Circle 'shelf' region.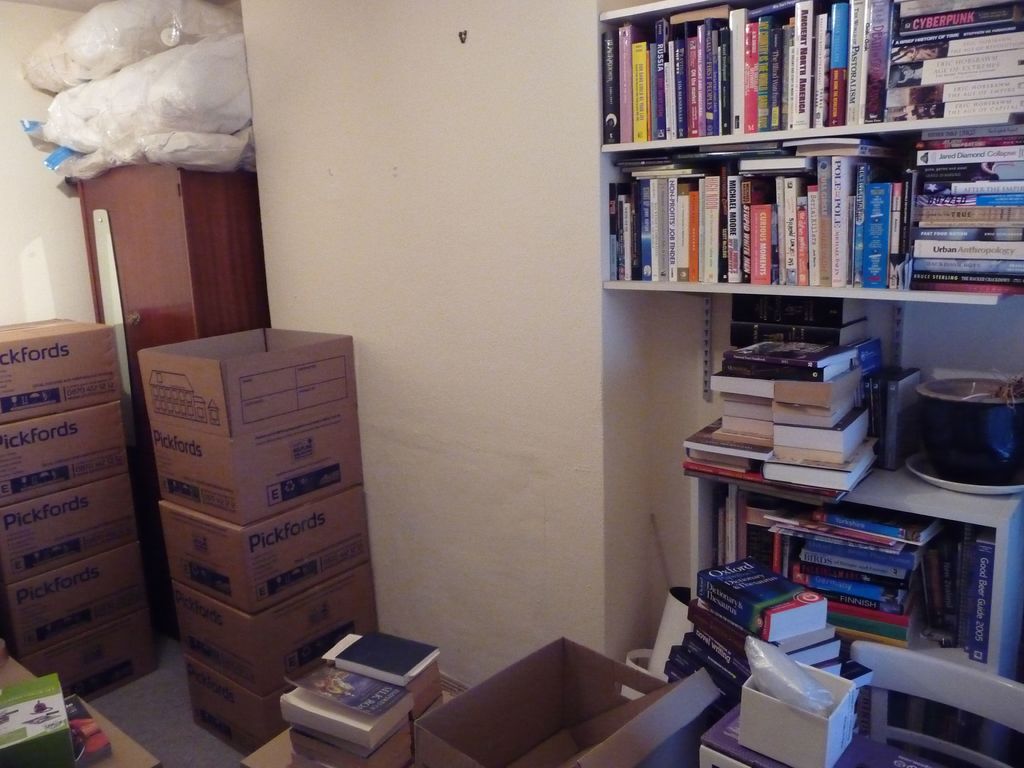
Region: locate(602, 1, 1020, 767).
